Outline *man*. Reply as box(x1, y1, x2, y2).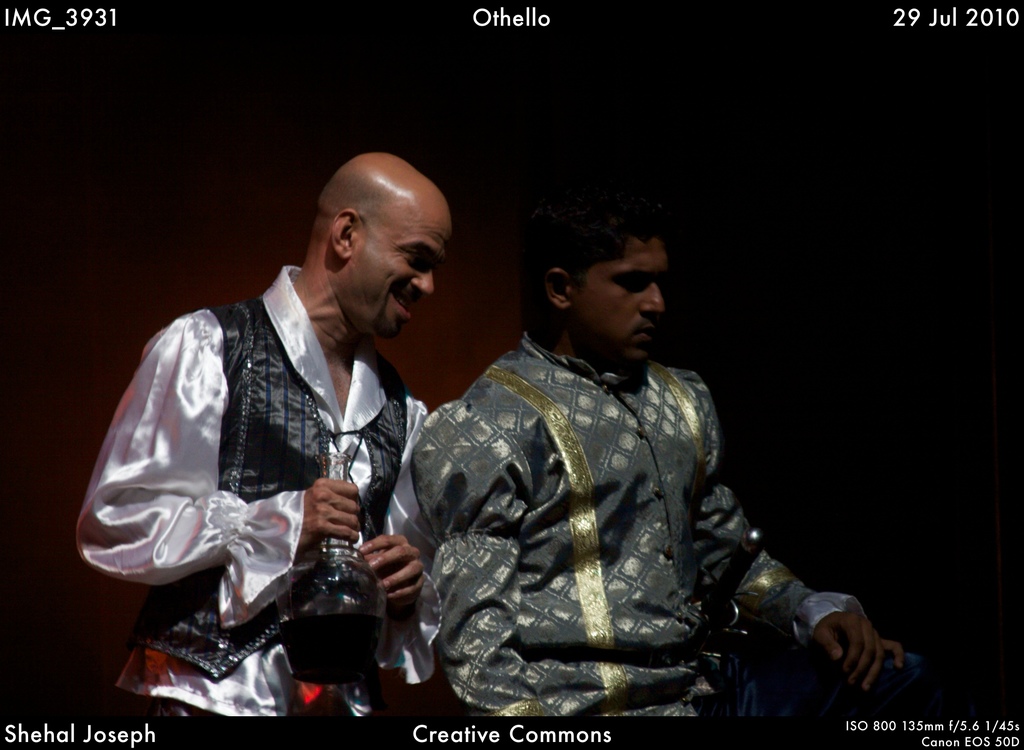
box(73, 150, 454, 749).
